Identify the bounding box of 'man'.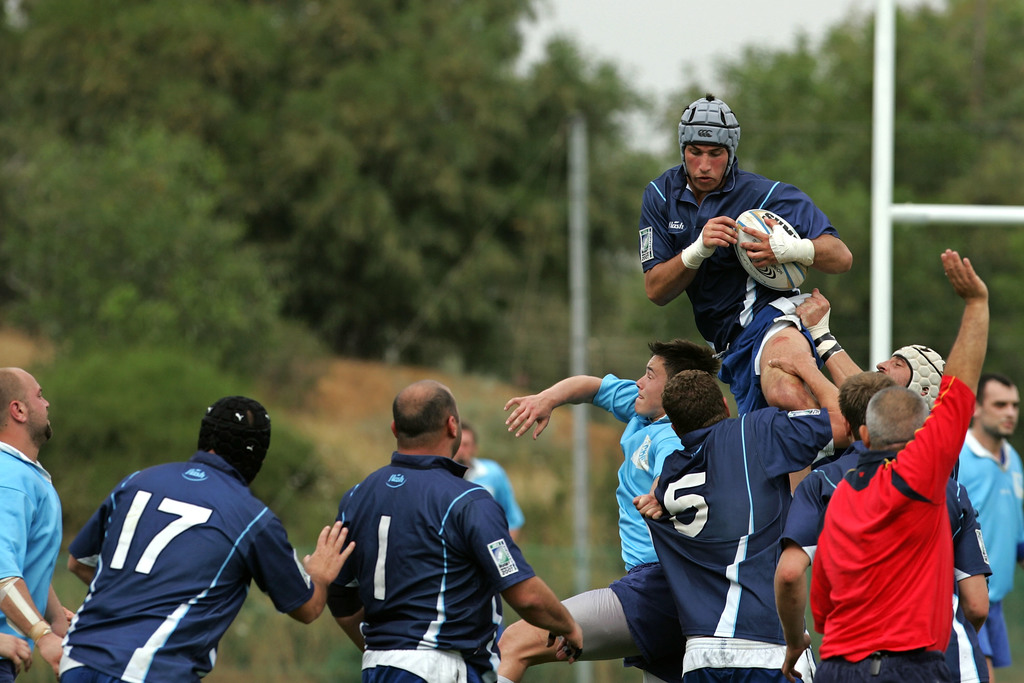
crop(634, 95, 851, 484).
